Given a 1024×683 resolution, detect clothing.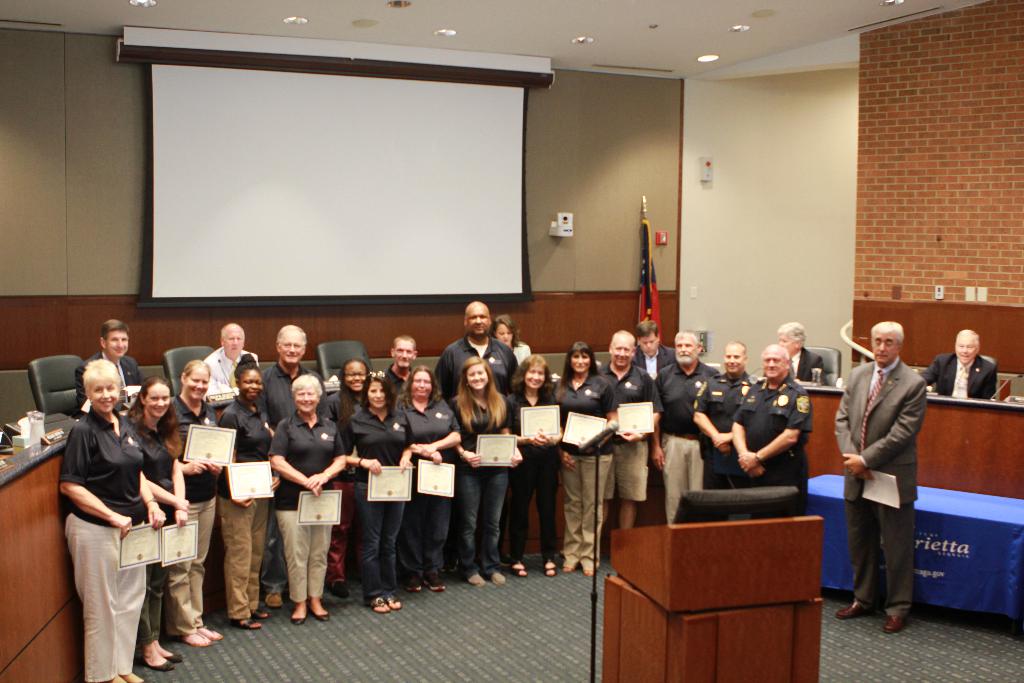
<bbox>214, 350, 260, 406</bbox>.
